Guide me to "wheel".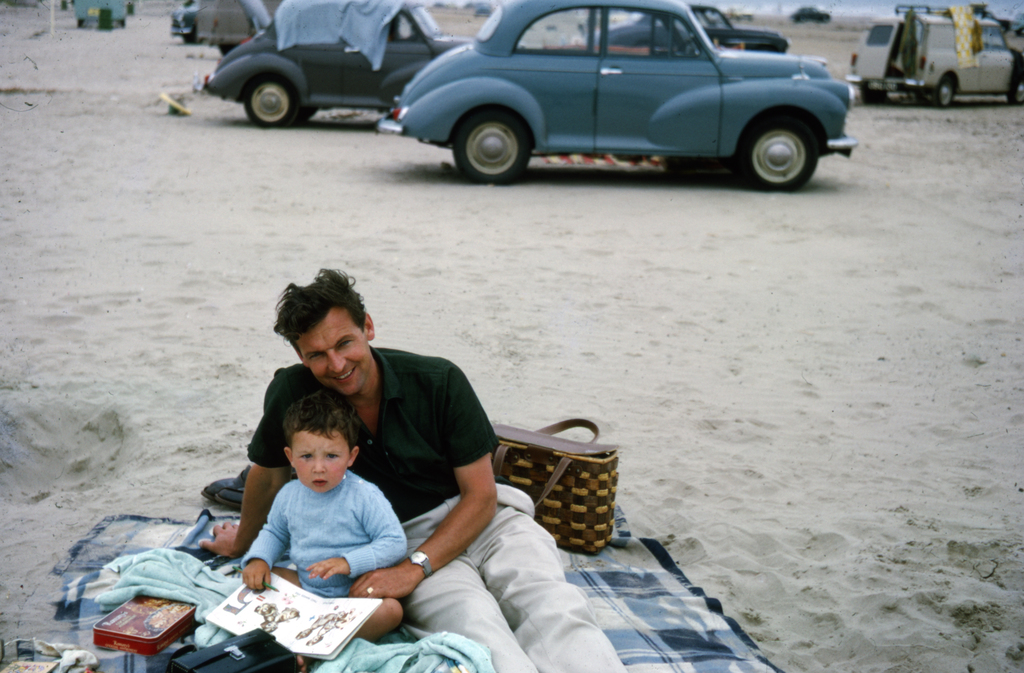
Guidance: select_region(454, 104, 532, 184).
